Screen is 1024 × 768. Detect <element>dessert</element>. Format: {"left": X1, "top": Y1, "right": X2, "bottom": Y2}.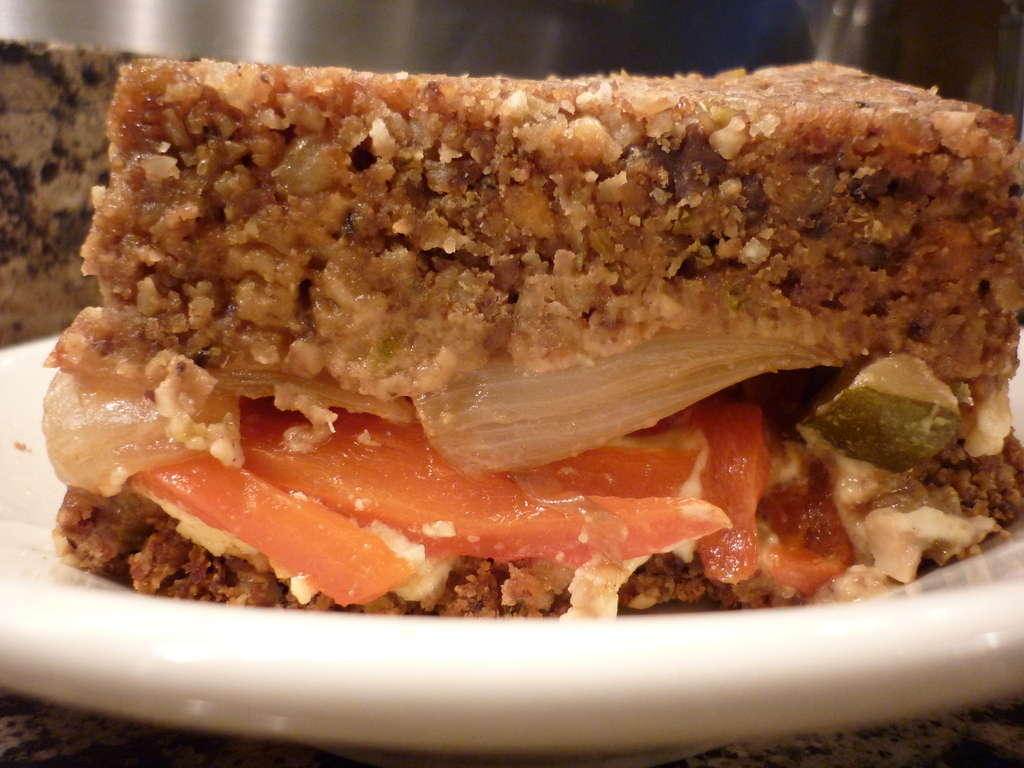
{"left": 0, "top": 36, "right": 160, "bottom": 343}.
